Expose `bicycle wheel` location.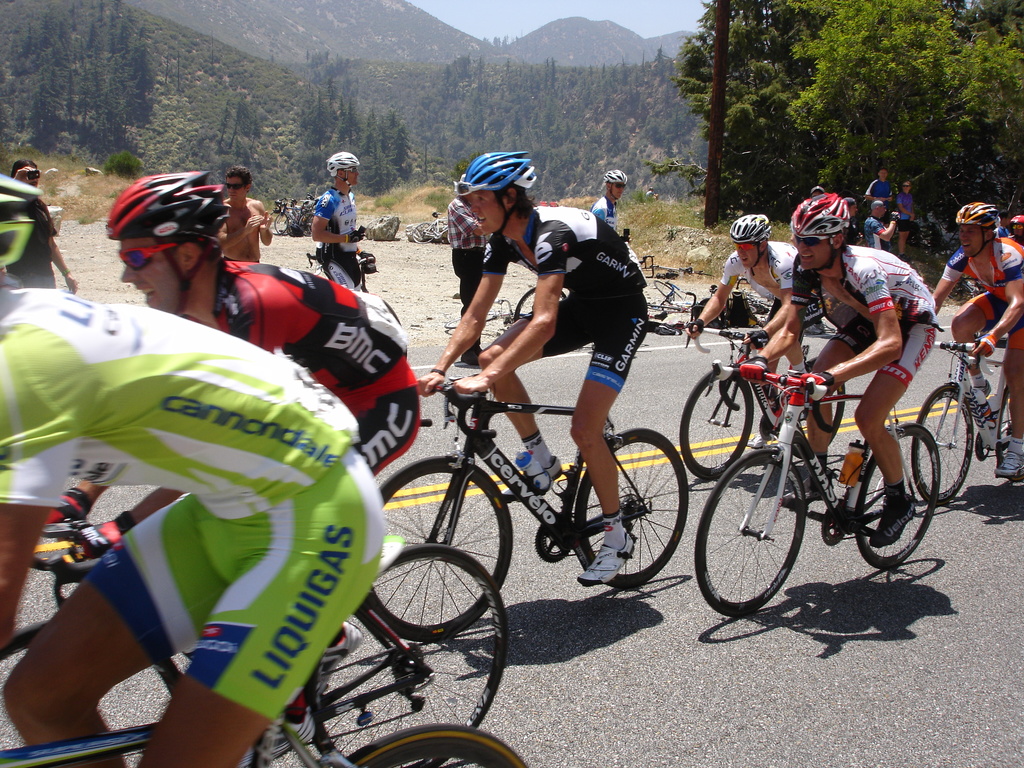
Exposed at [303, 210, 315, 236].
